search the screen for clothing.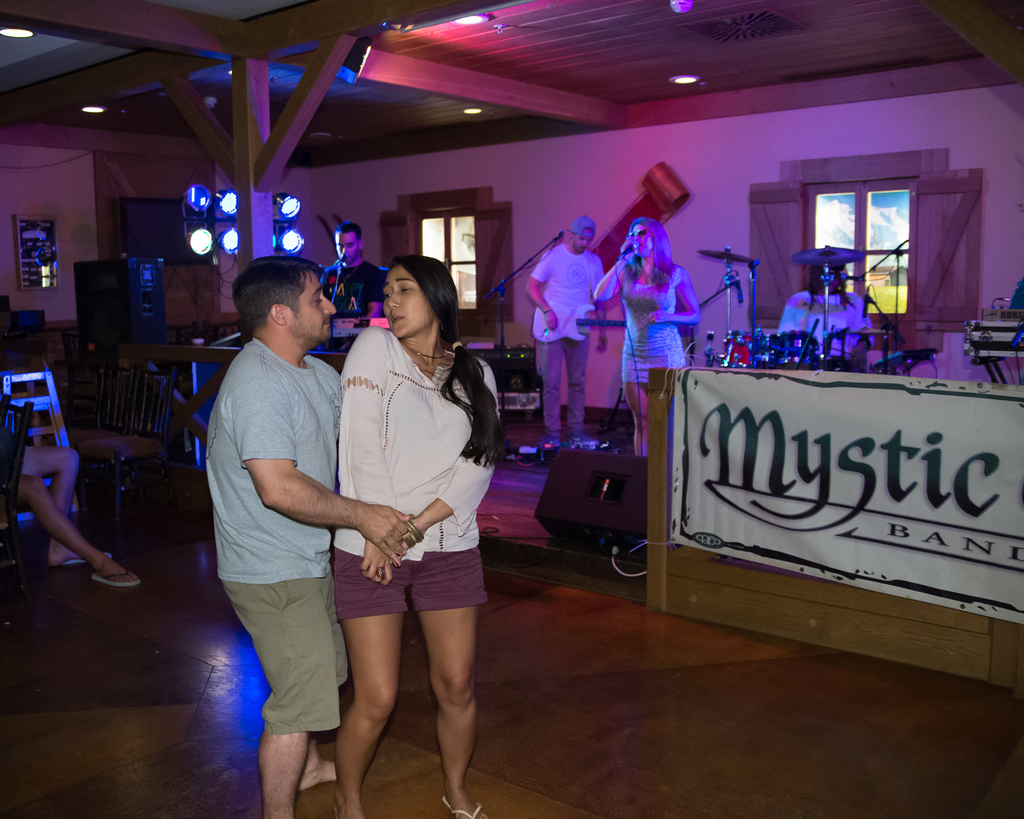
Found at {"left": 532, "top": 238, "right": 602, "bottom": 432}.
